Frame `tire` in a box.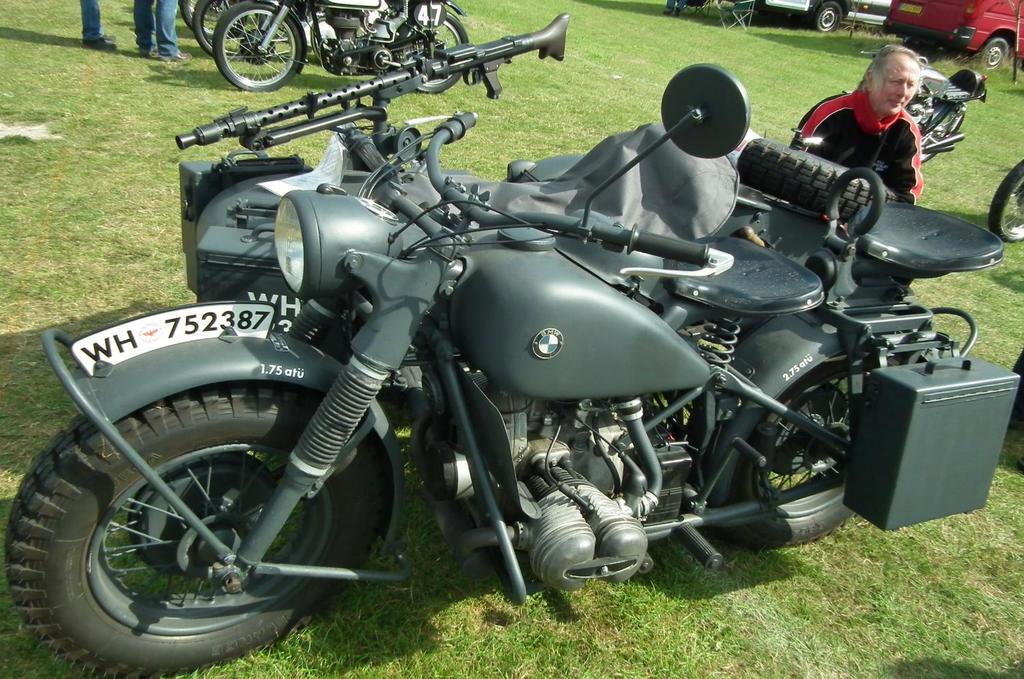
bbox(979, 37, 1009, 71).
